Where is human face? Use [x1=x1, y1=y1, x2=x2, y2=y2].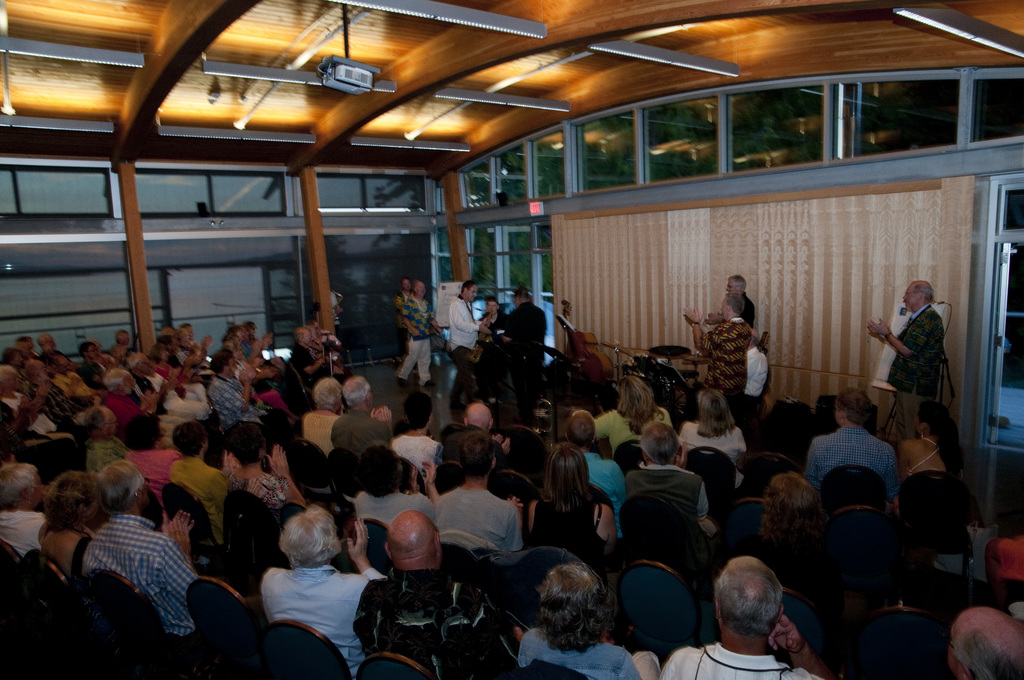
[x1=513, y1=296, x2=522, y2=309].
